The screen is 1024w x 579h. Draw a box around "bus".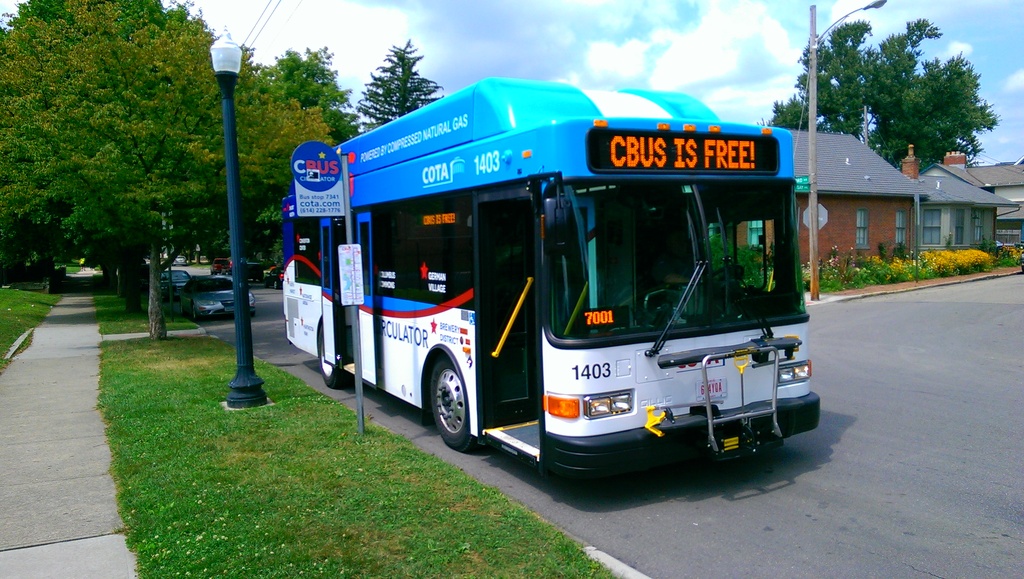
Rect(283, 79, 822, 489).
